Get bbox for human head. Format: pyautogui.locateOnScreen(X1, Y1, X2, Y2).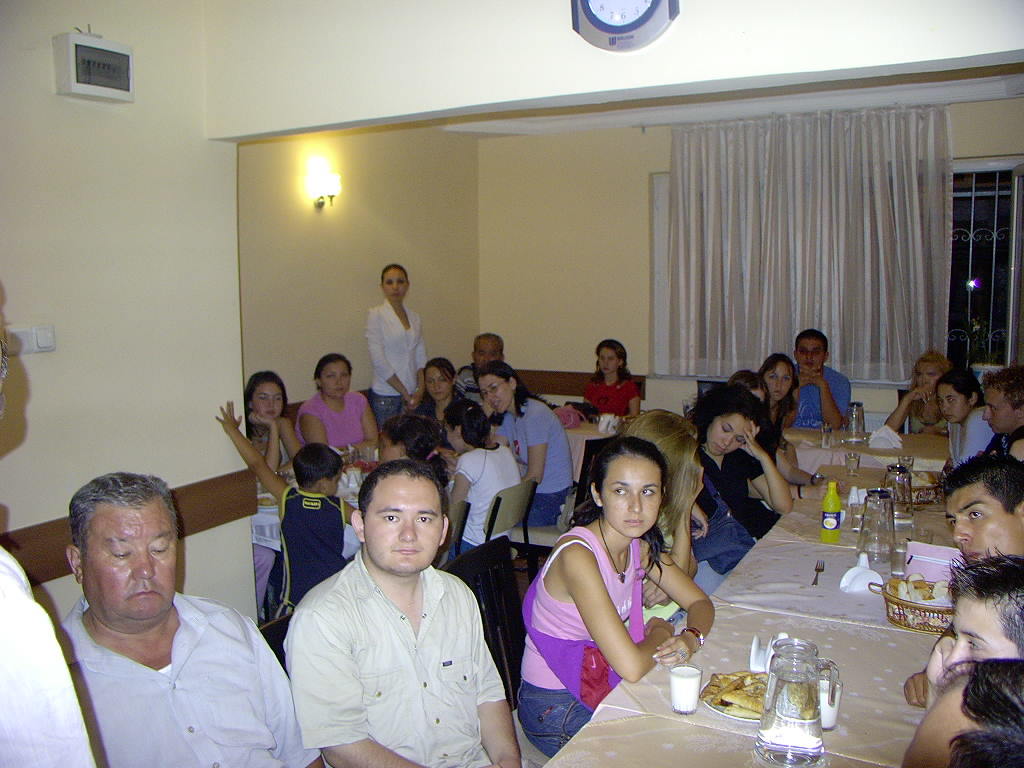
pyautogui.locateOnScreen(761, 354, 796, 400).
